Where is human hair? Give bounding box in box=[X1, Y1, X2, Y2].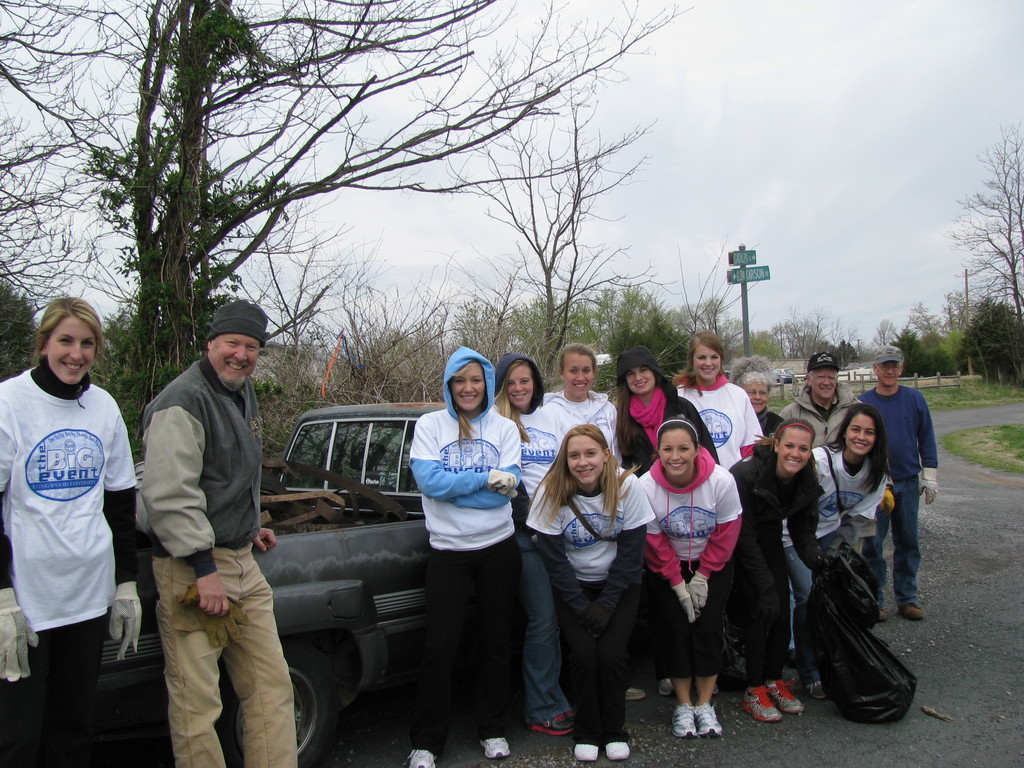
box=[820, 401, 895, 495].
